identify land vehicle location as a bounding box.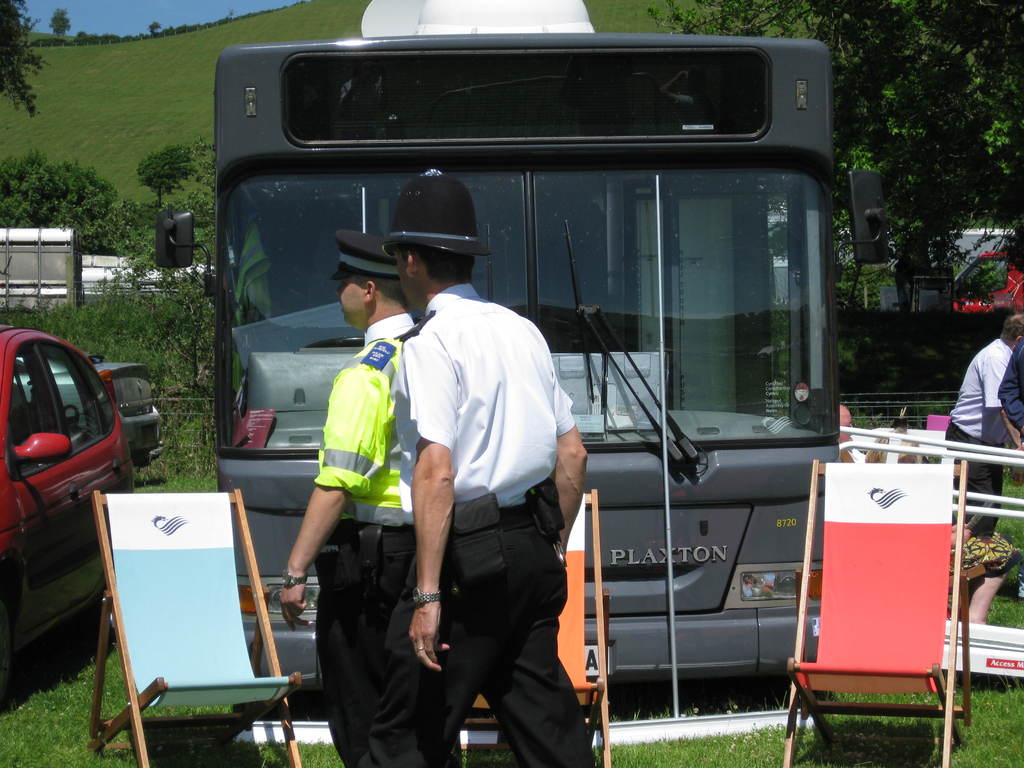
<region>934, 246, 1023, 307</region>.
